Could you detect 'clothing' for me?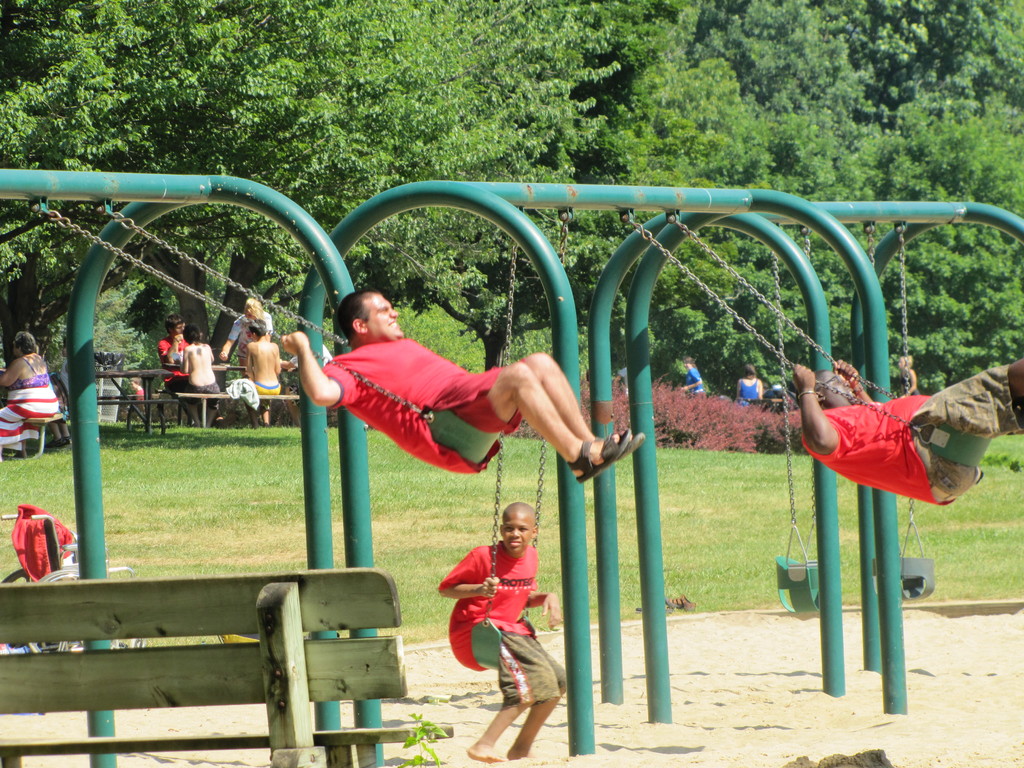
Detection result: Rect(445, 522, 560, 714).
